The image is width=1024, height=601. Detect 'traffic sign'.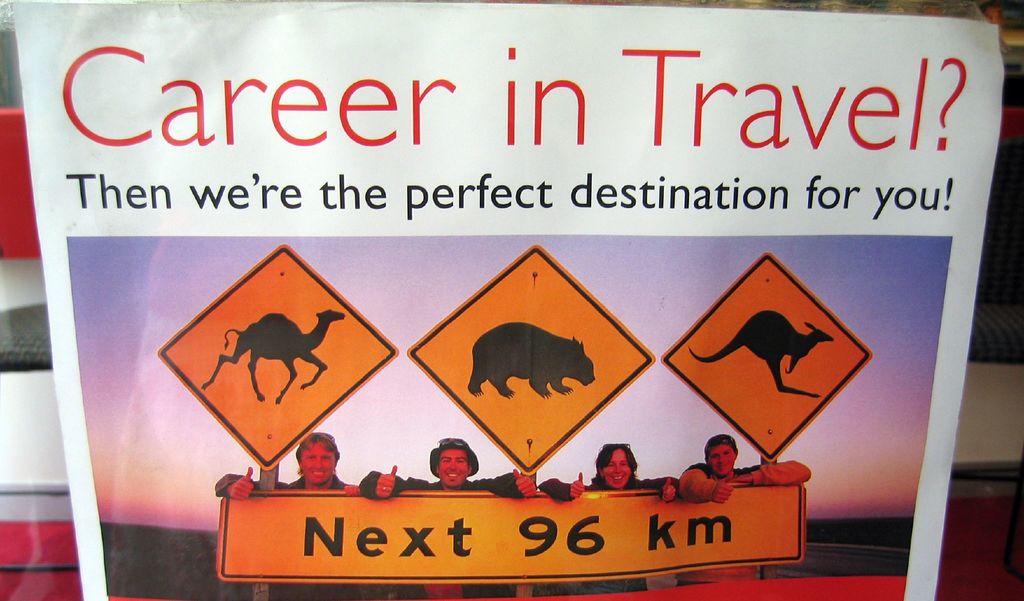
Detection: bbox=(662, 253, 874, 463).
